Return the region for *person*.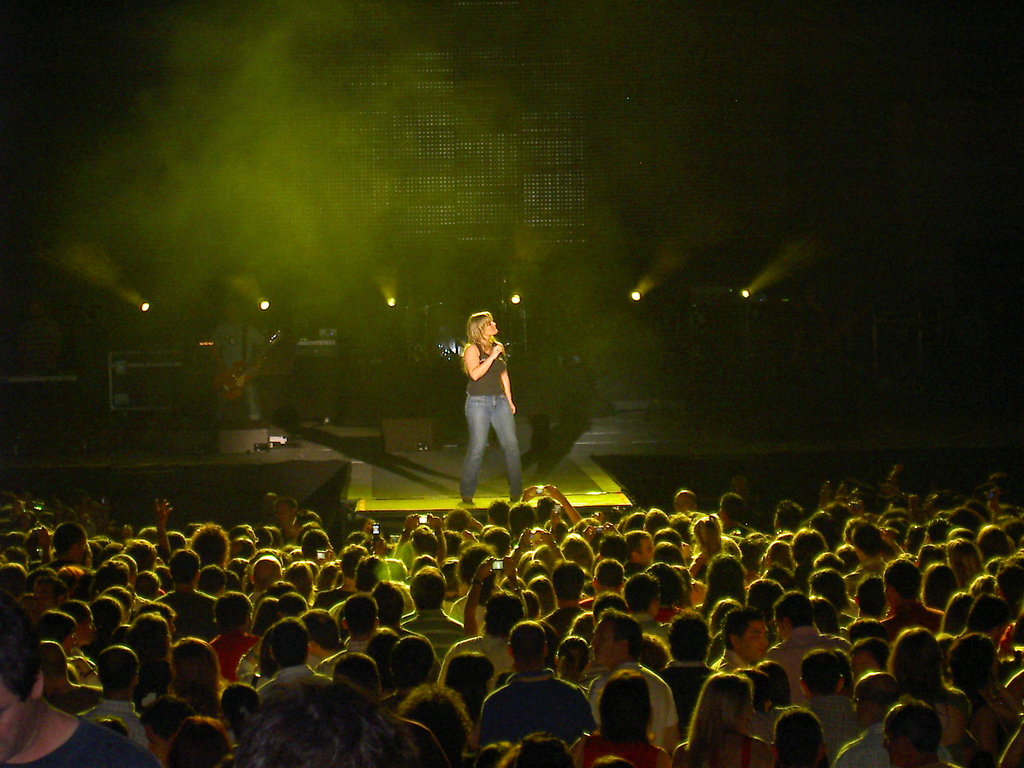
{"x1": 473, "y1": 617, "x2": 595, "y2": 745}.
